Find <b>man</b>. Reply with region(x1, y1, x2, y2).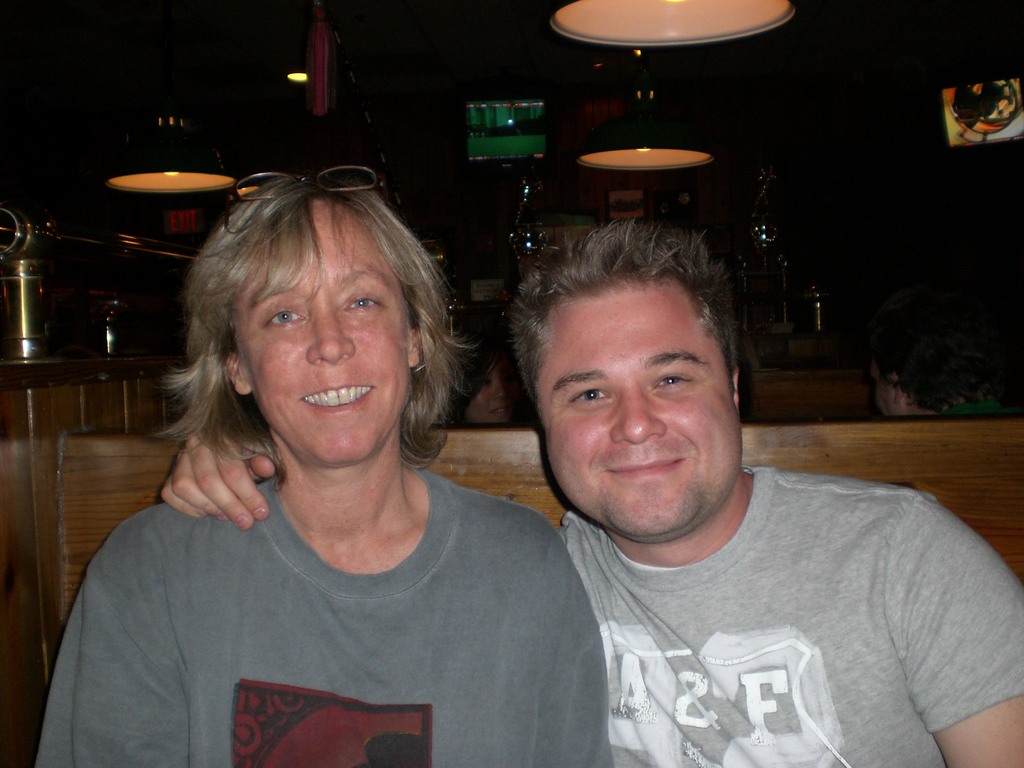
region(150, 219, 1023, 767).
